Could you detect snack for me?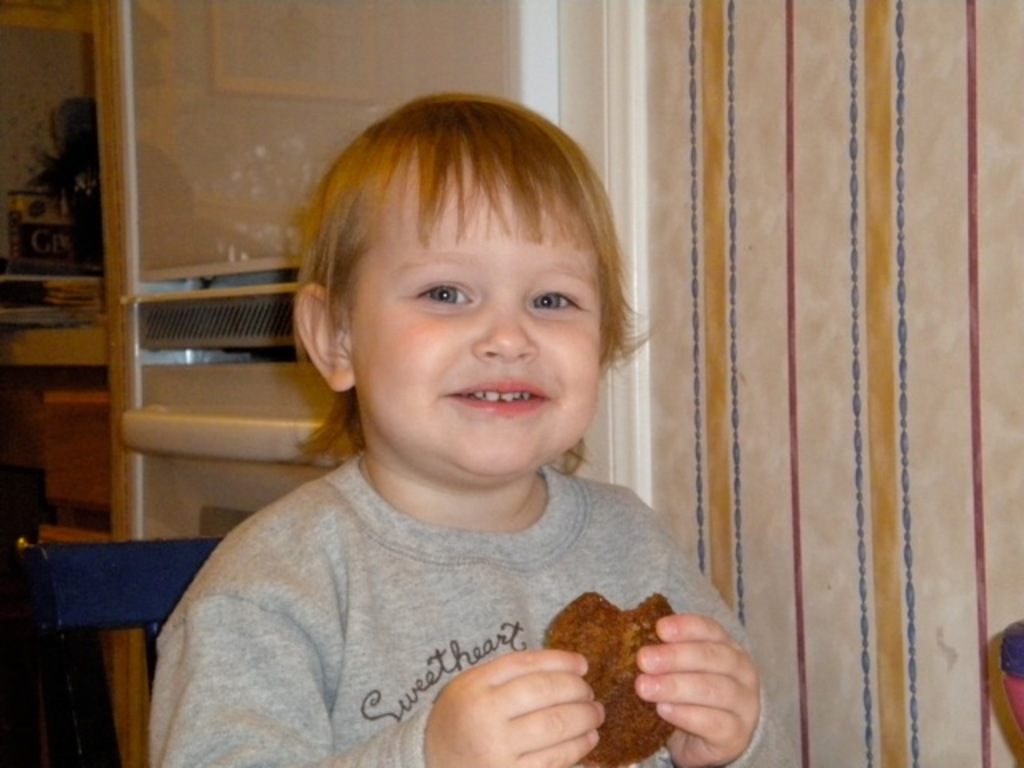
Detection result: bbox=(536, 587, 682, 765).
